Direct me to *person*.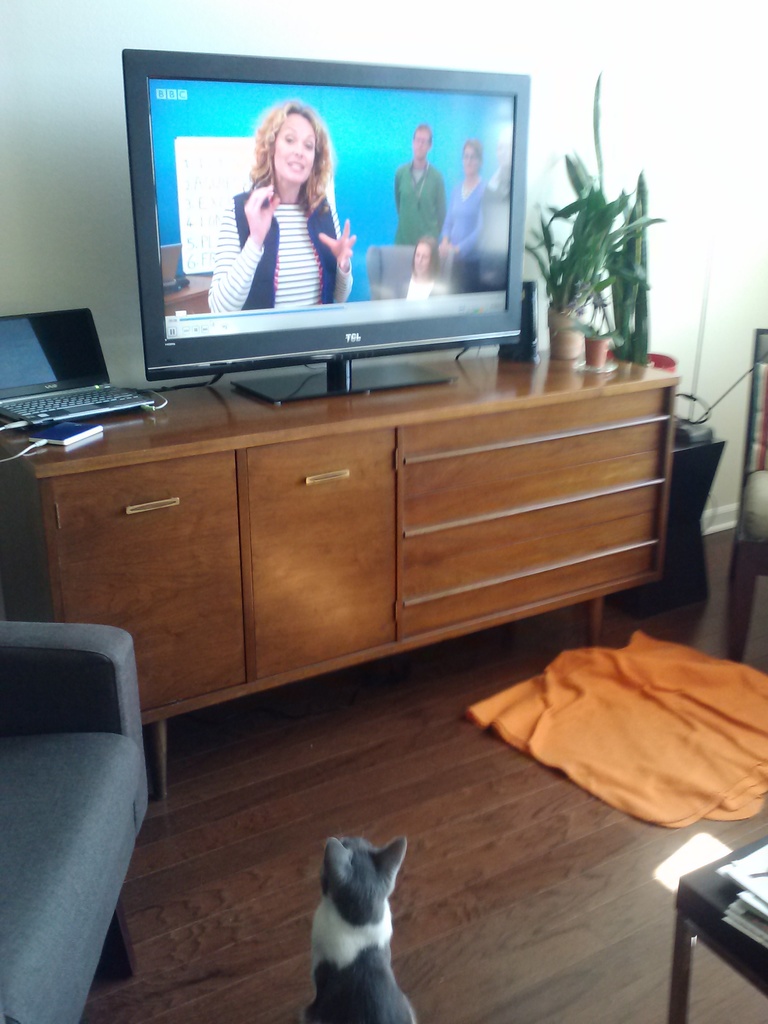
Direction: {"x1": 435, "y1": 140, "x2": 489, "y2": 265}.
